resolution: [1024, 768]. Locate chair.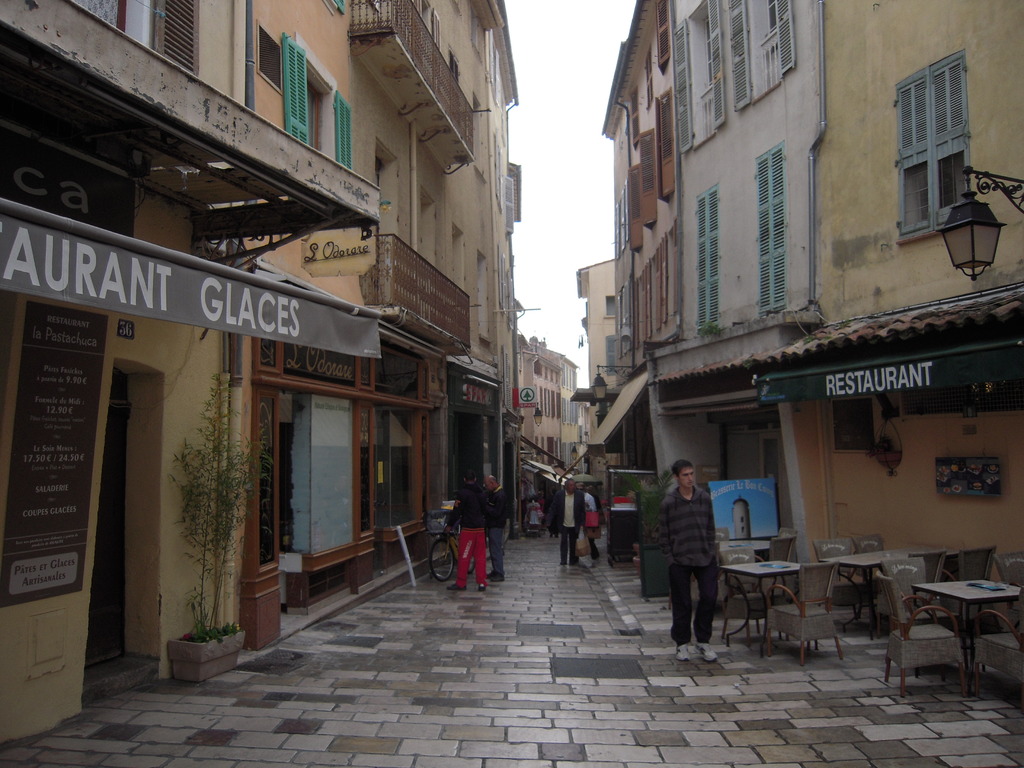
select_region(931, 547, 996, 627).
